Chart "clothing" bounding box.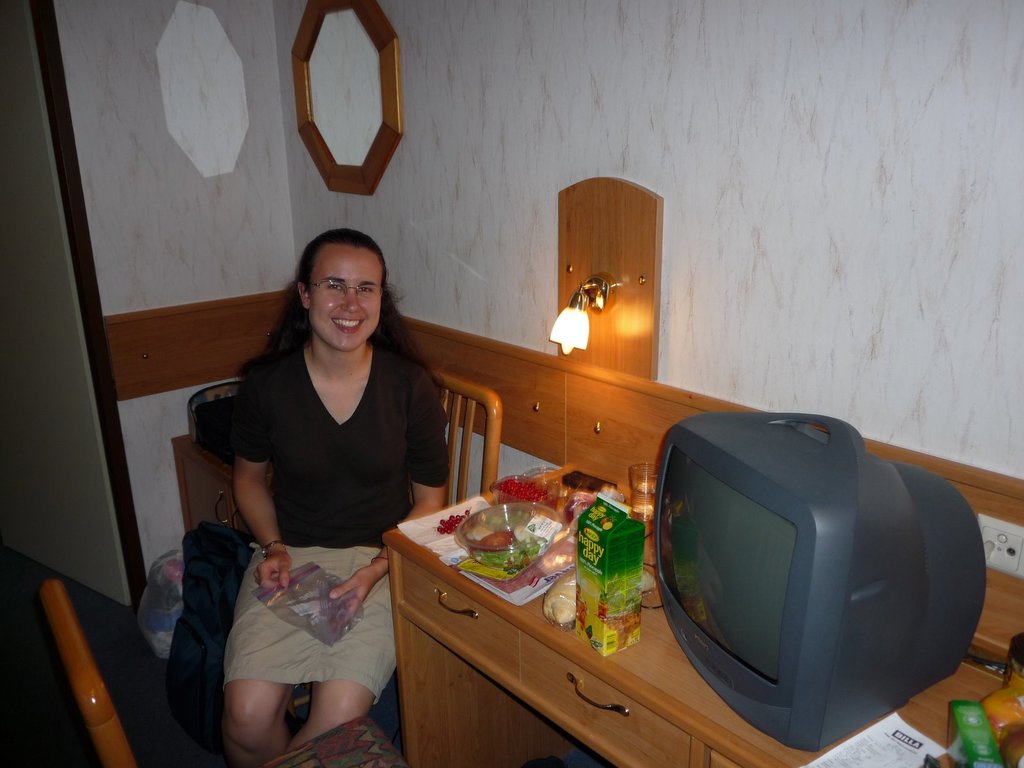
Charted: box=[221, 349, 454, 694].
